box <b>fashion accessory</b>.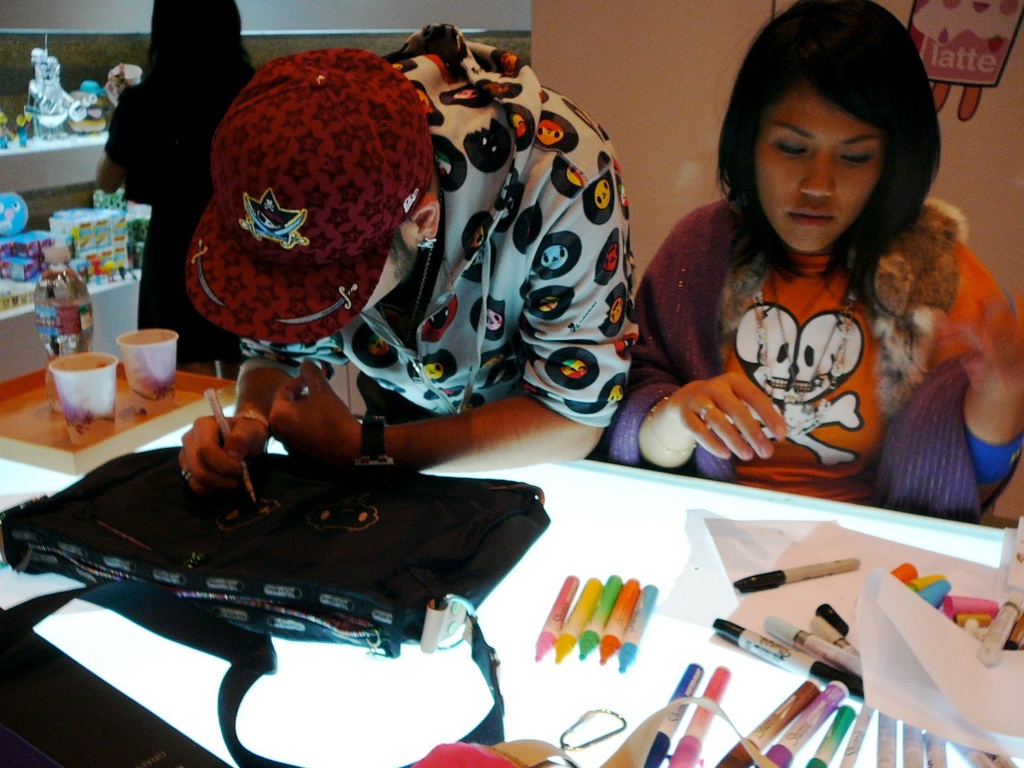
[x1=642, y1=396, x2=703, y2=456].
